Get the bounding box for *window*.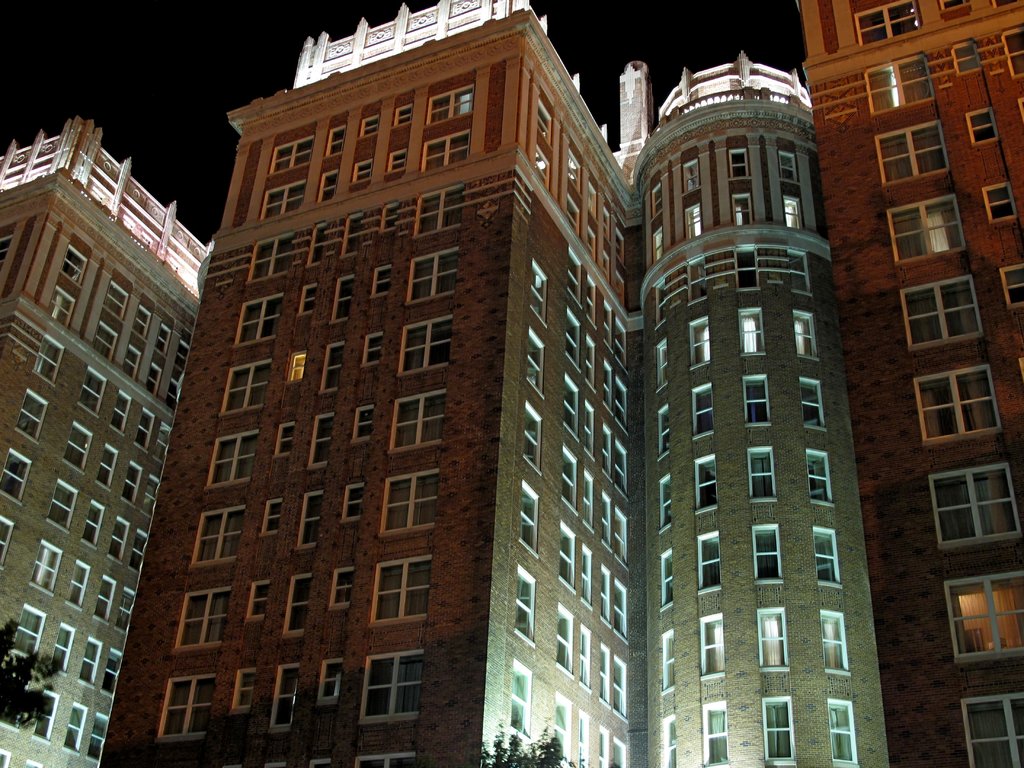
750:527:778:585.
